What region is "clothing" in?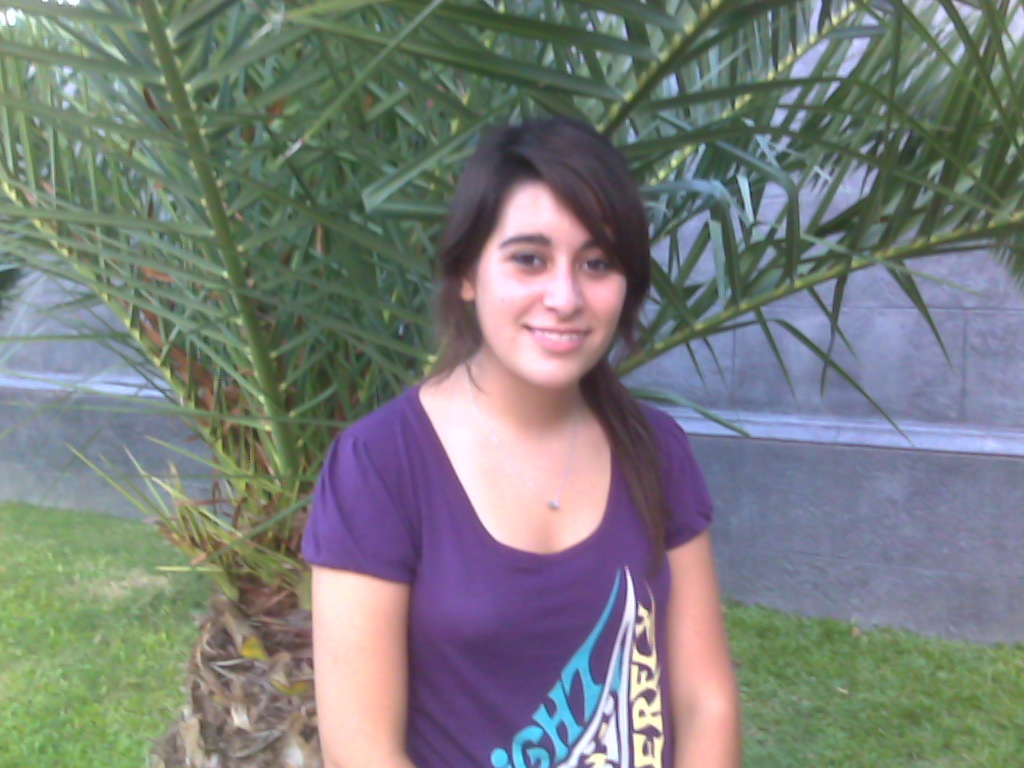
left=303, top=361, right=719, bottom=740.
